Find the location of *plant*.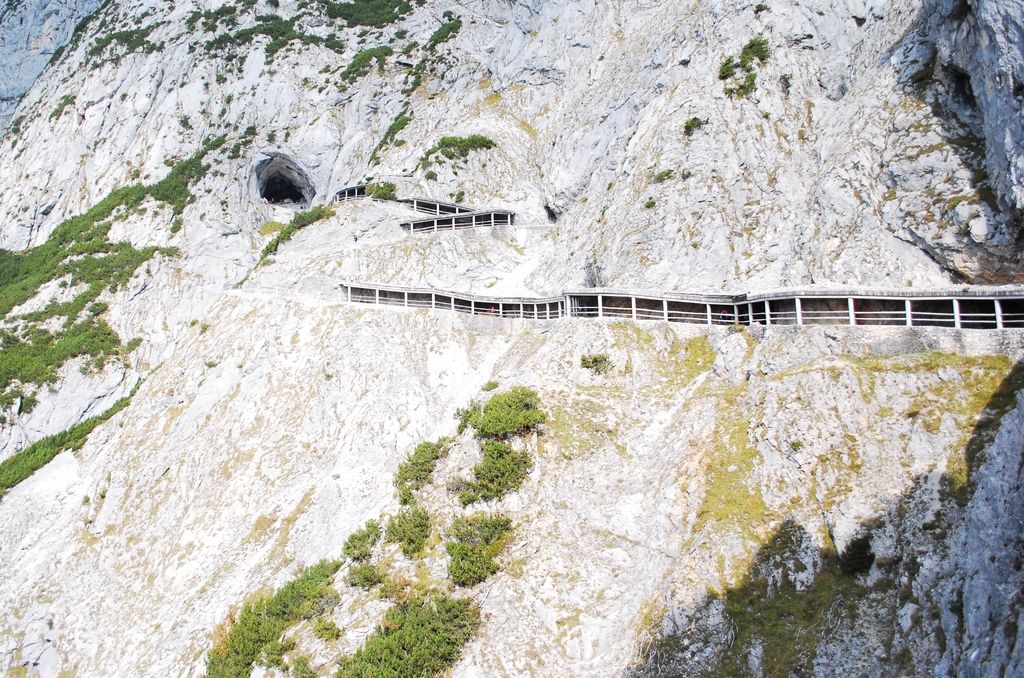
Location: Rect(198, 552, 345, 677).
